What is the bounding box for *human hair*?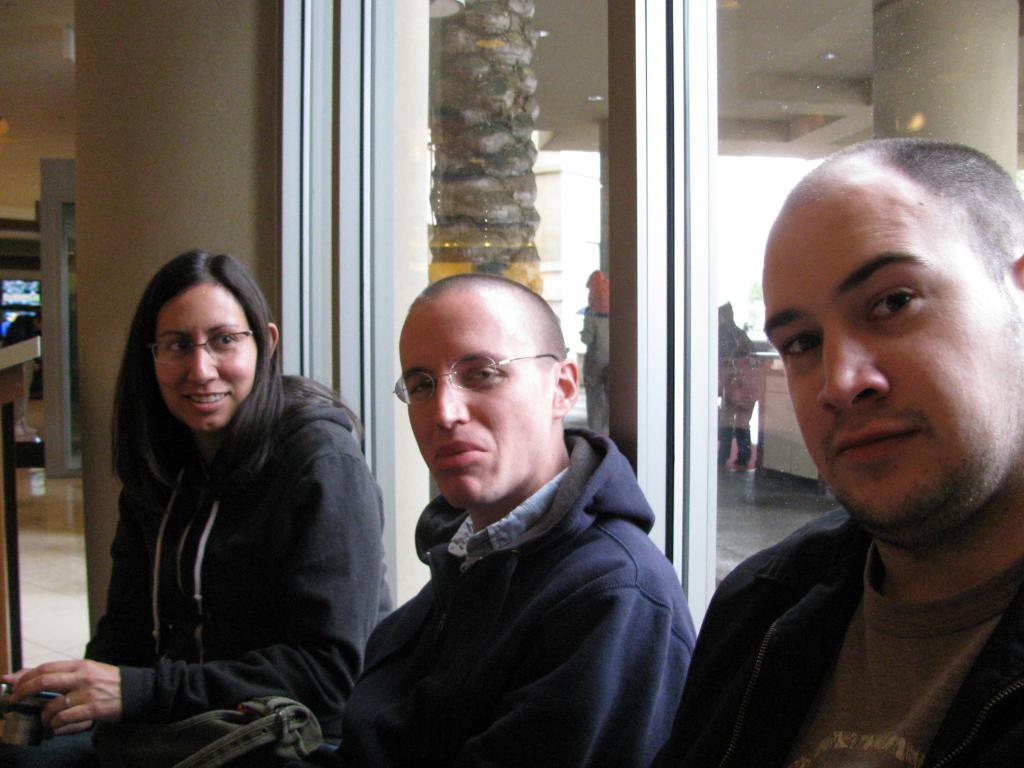
select_region(111, 245, 281, 493).
